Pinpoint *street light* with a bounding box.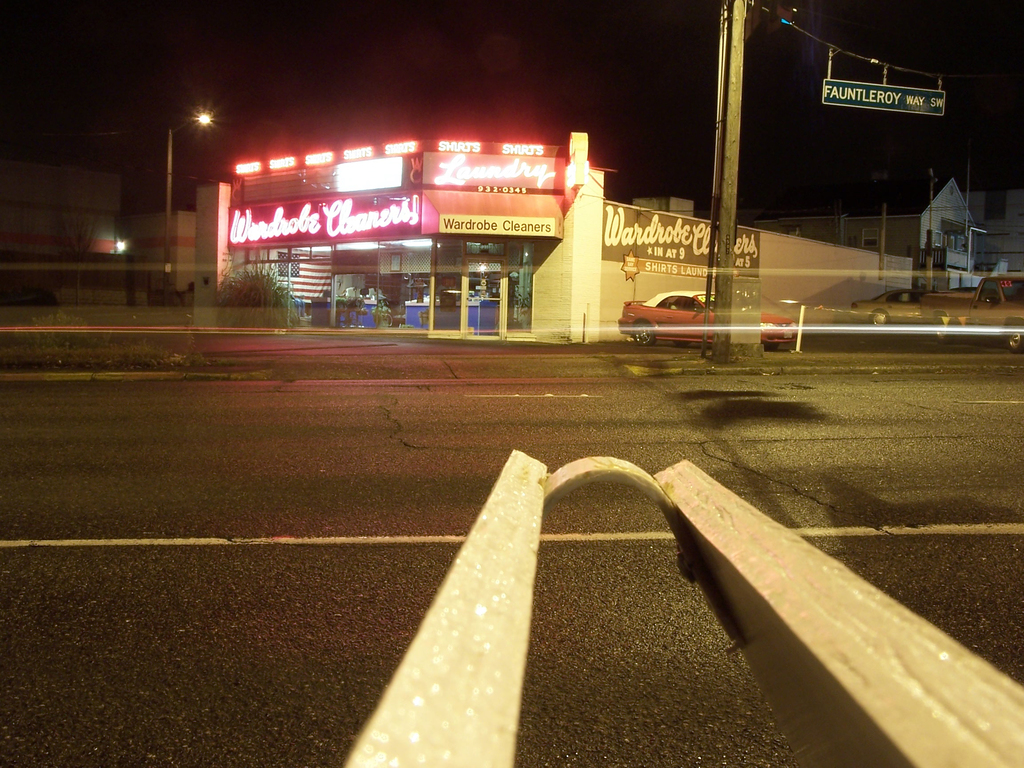
Rect(964, 225, 990, 276).
